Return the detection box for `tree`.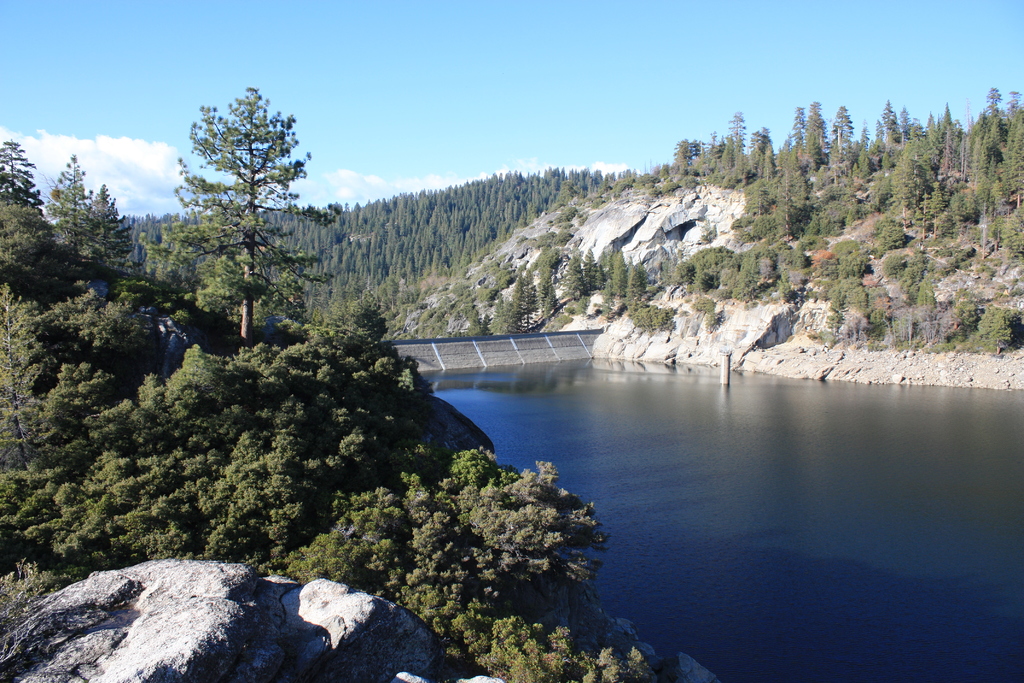
{"left": 157, "top": 82, "right": 315, "bottom": 362}.
